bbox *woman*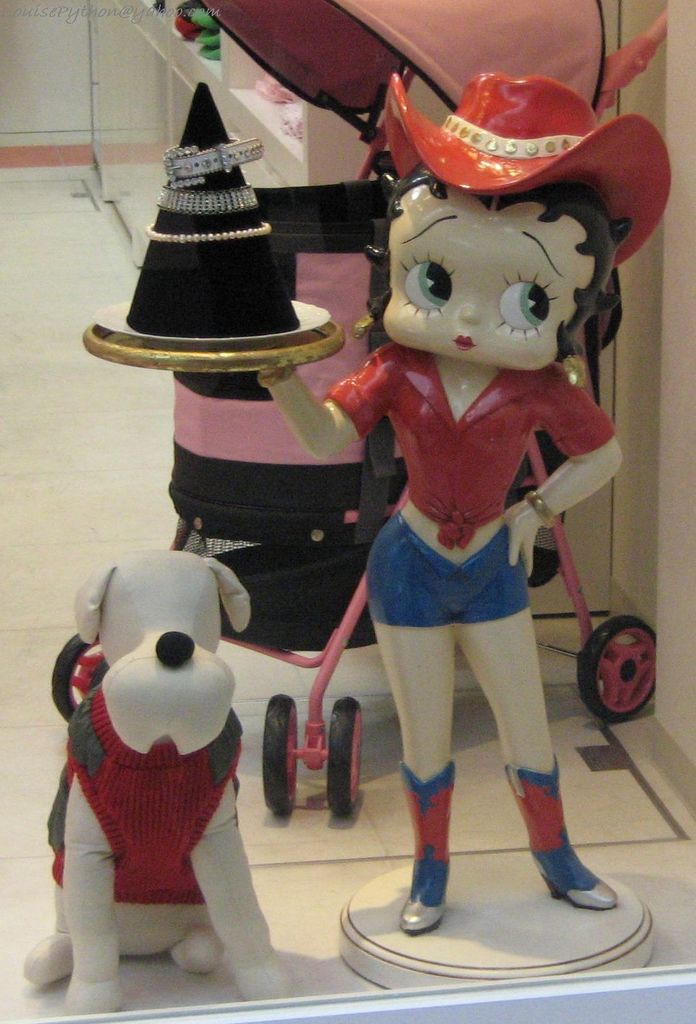
{"x1": 312, "y1": 65, "x2": 648, "y2": 910}
